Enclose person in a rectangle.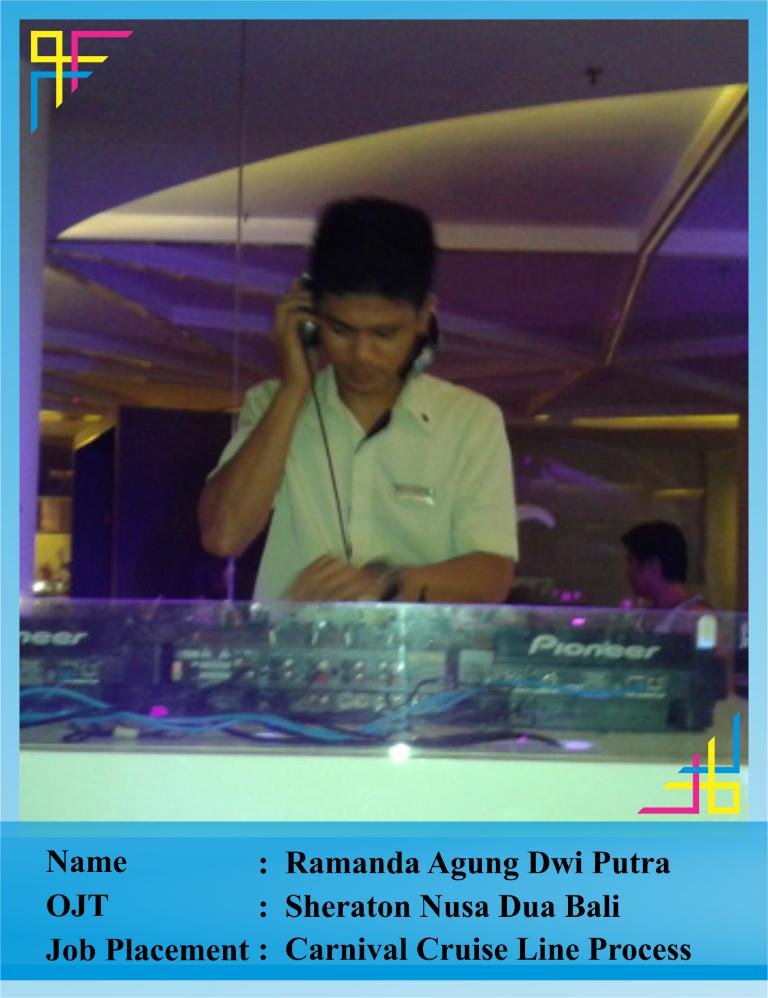
rect(197, 192, 528, 605).
